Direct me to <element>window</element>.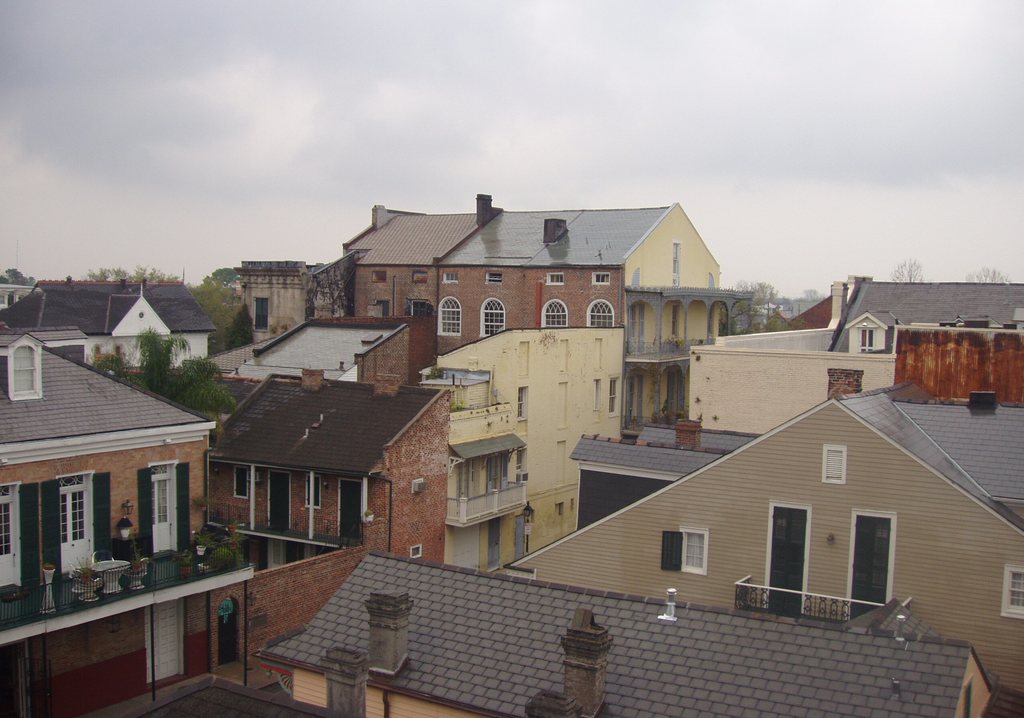
Direction: <region>1003, 568, 1023, 617</region>.
